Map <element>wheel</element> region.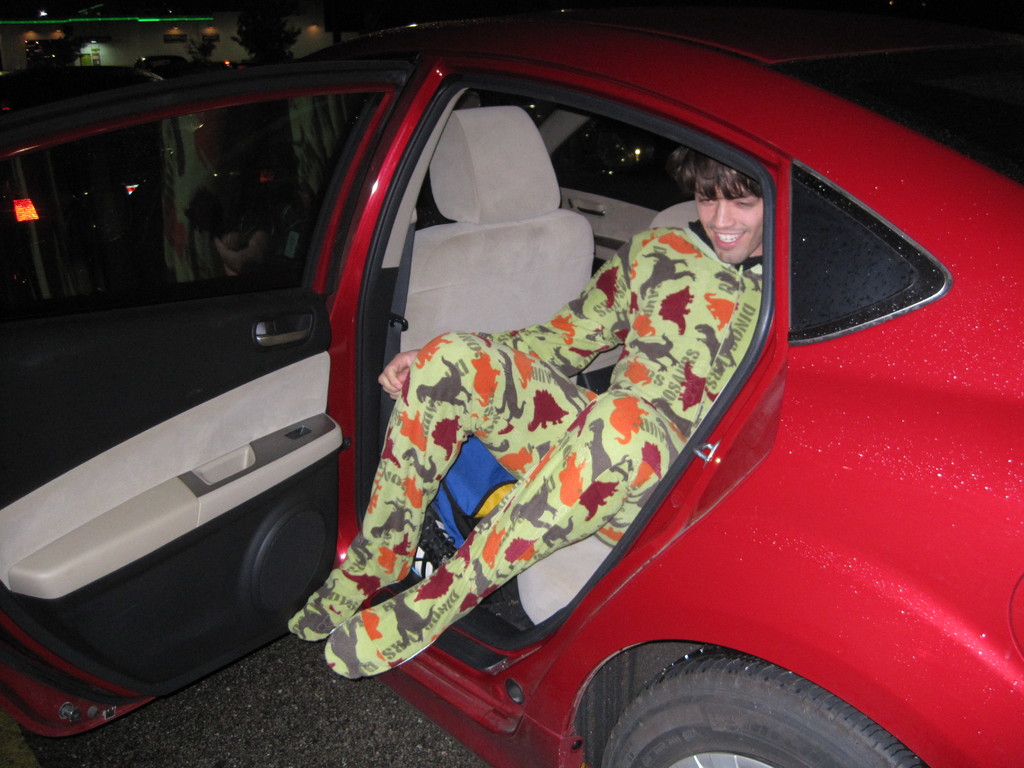
Mapped to [583,660,915,753].
